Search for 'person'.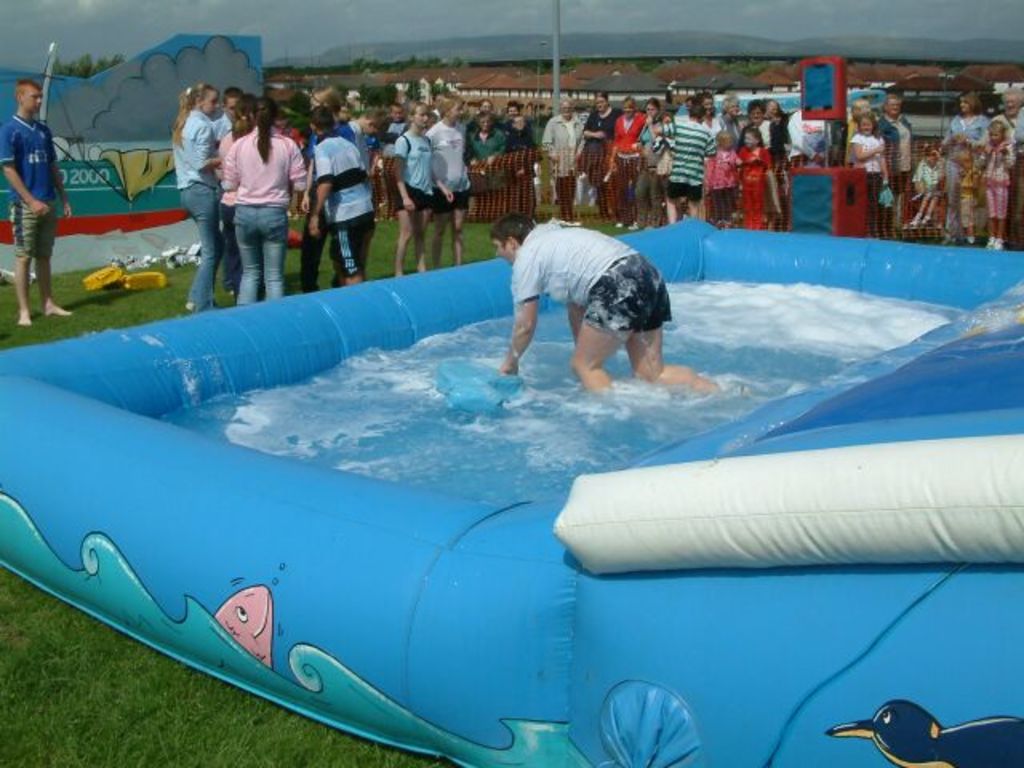
Found at box(491, 206, 707, 395).
